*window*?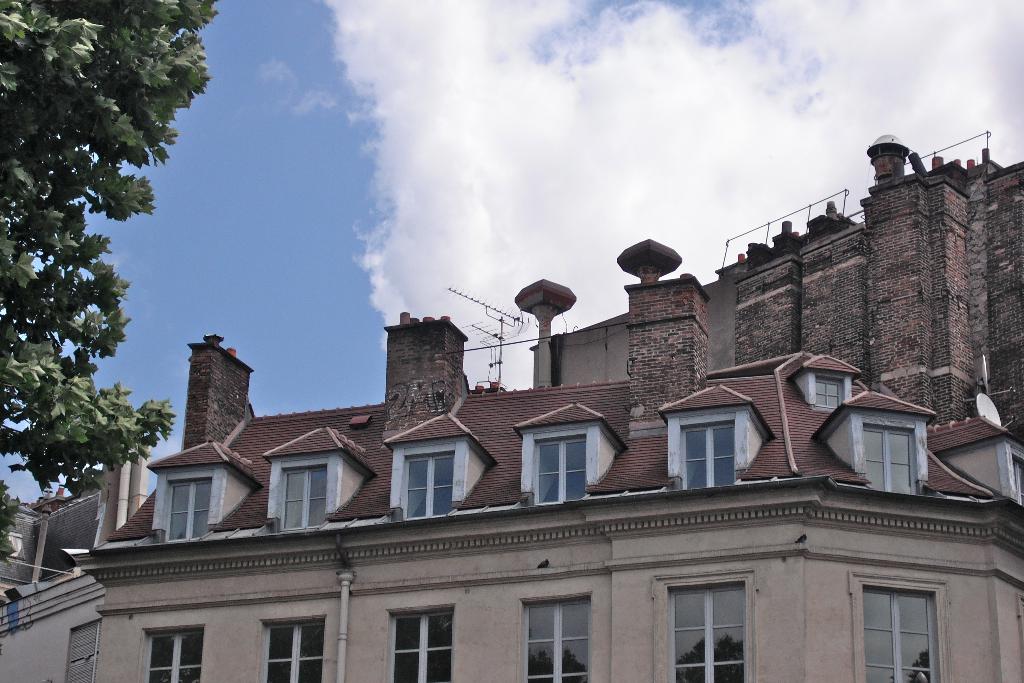
<box>171,481,220,540</box>
